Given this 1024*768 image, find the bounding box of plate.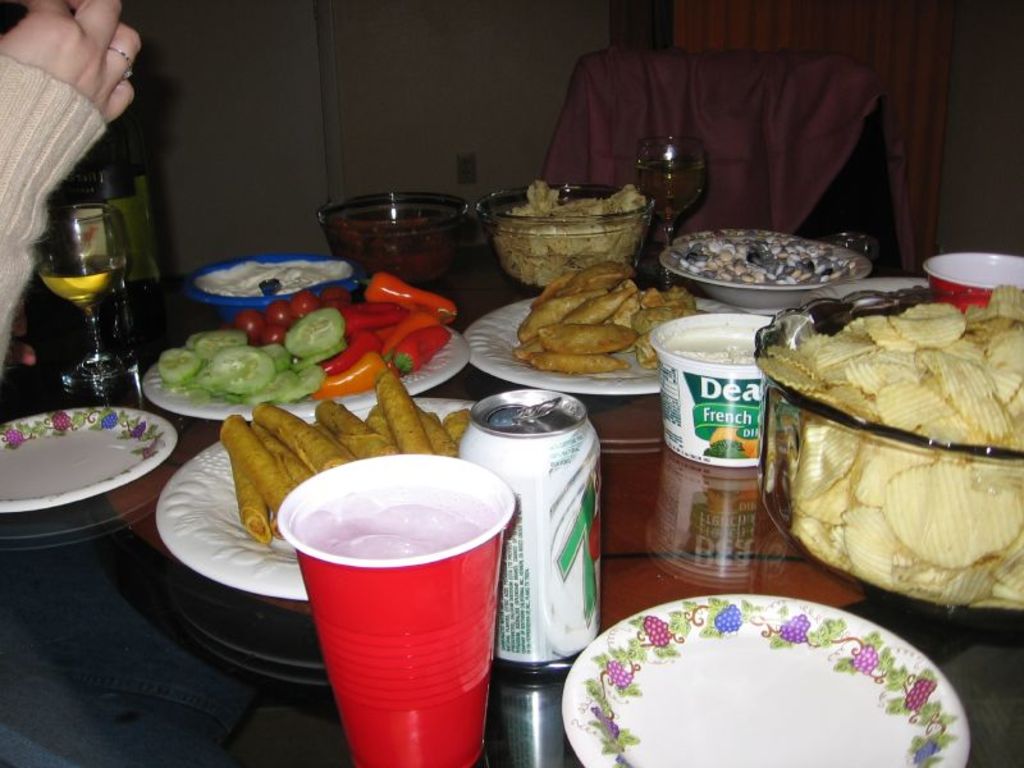
465:297:745:390.
